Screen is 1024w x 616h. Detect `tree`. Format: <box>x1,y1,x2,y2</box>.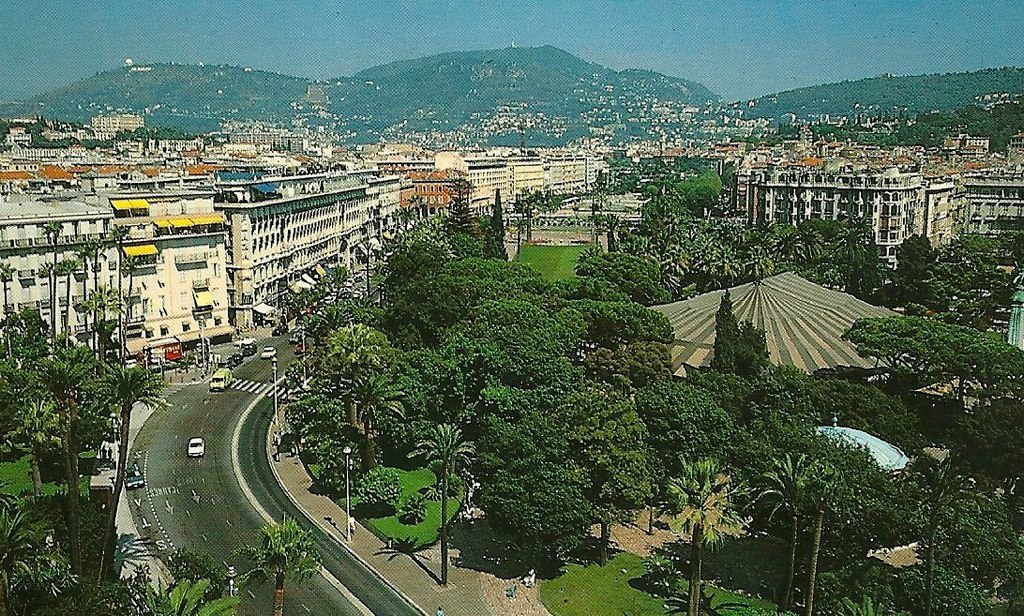
<box>801,360,919,454</box>.
